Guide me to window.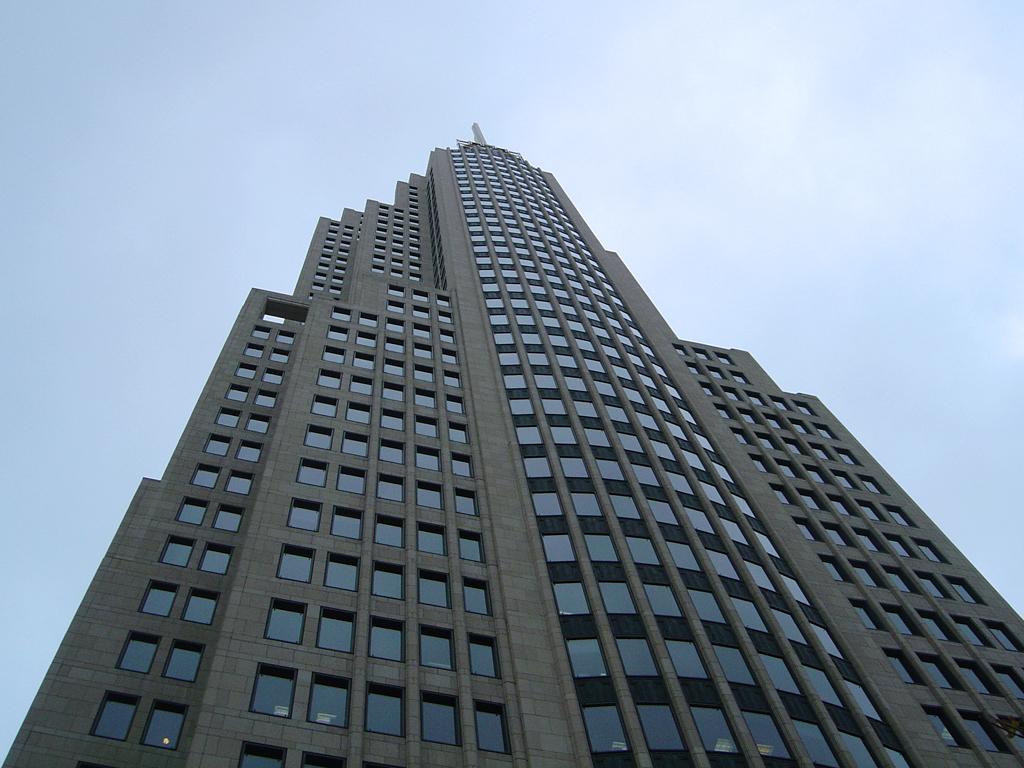
Guidance: bbox(876, 744, 910, 763).
